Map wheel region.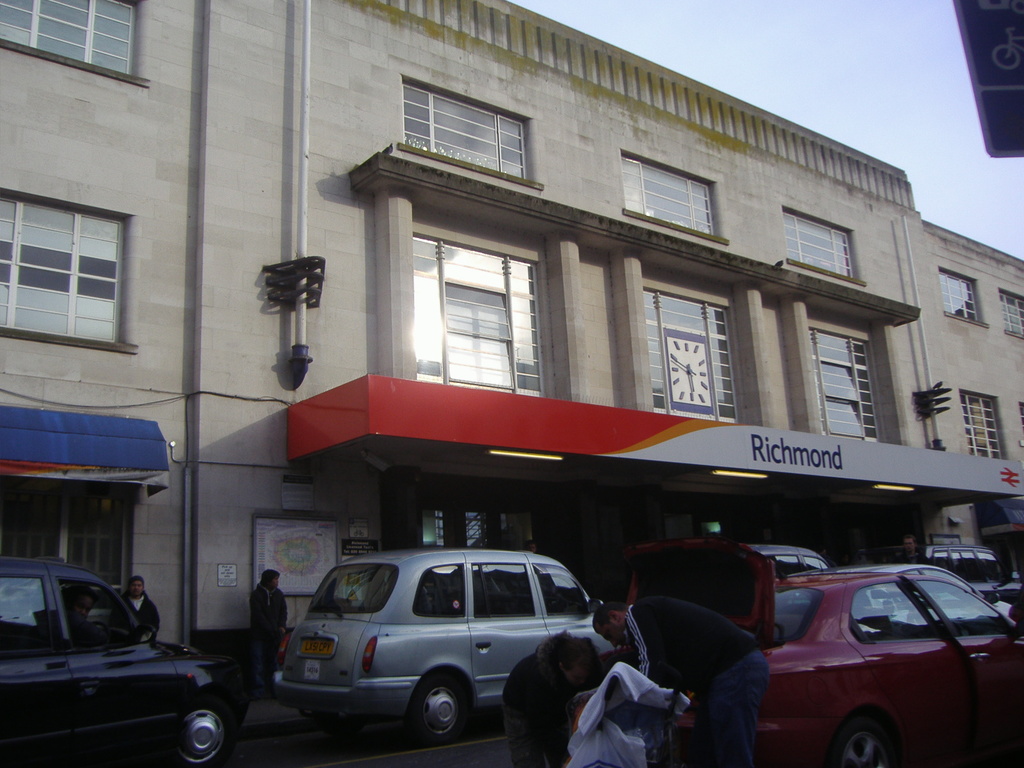
Mapped to (168, 701, 235, 767).
